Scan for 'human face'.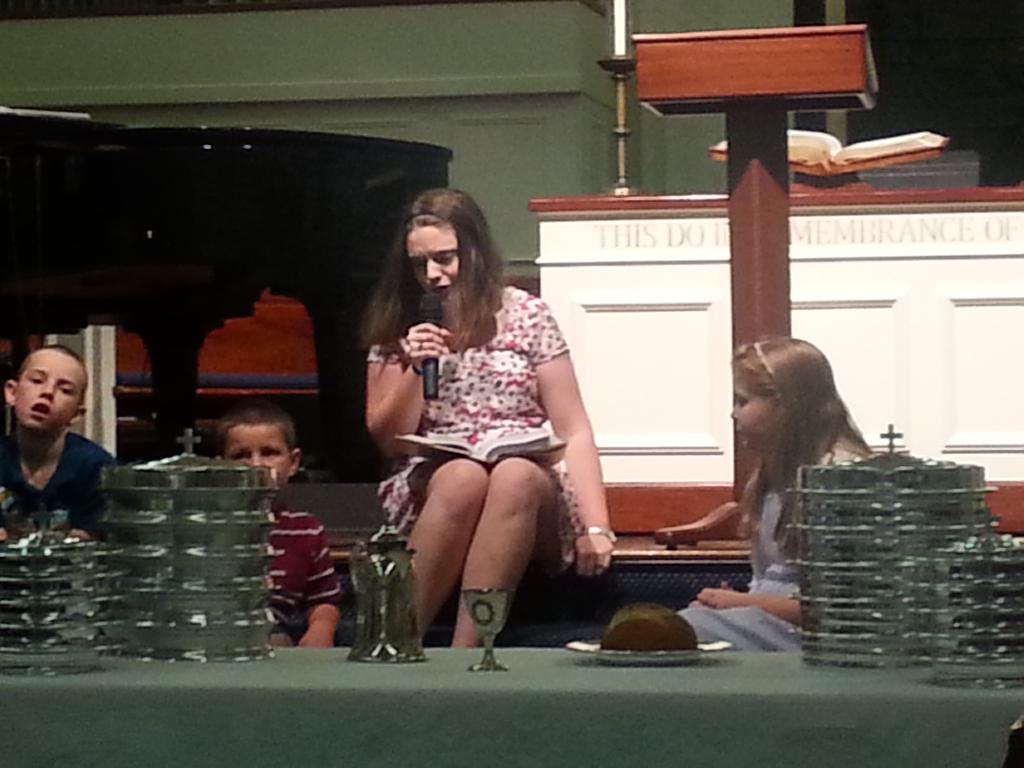
Scan result: l=231, t=417, r=293, b=483.
